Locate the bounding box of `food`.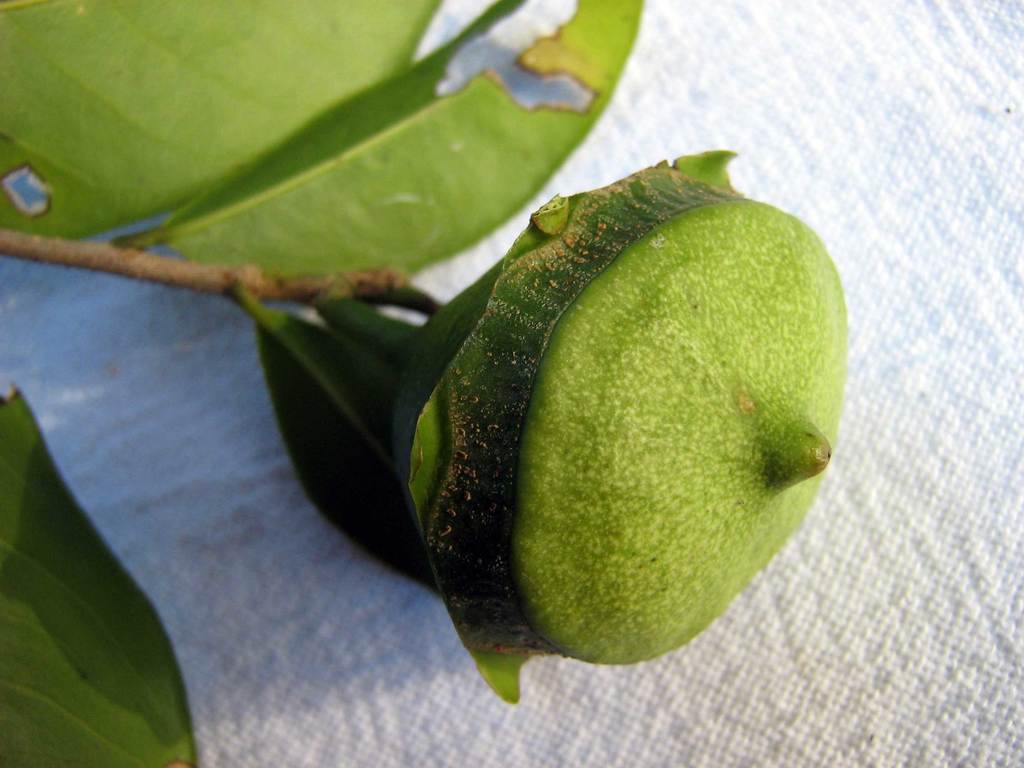
Bounding box: BBox(387, 145, 854, 710).
